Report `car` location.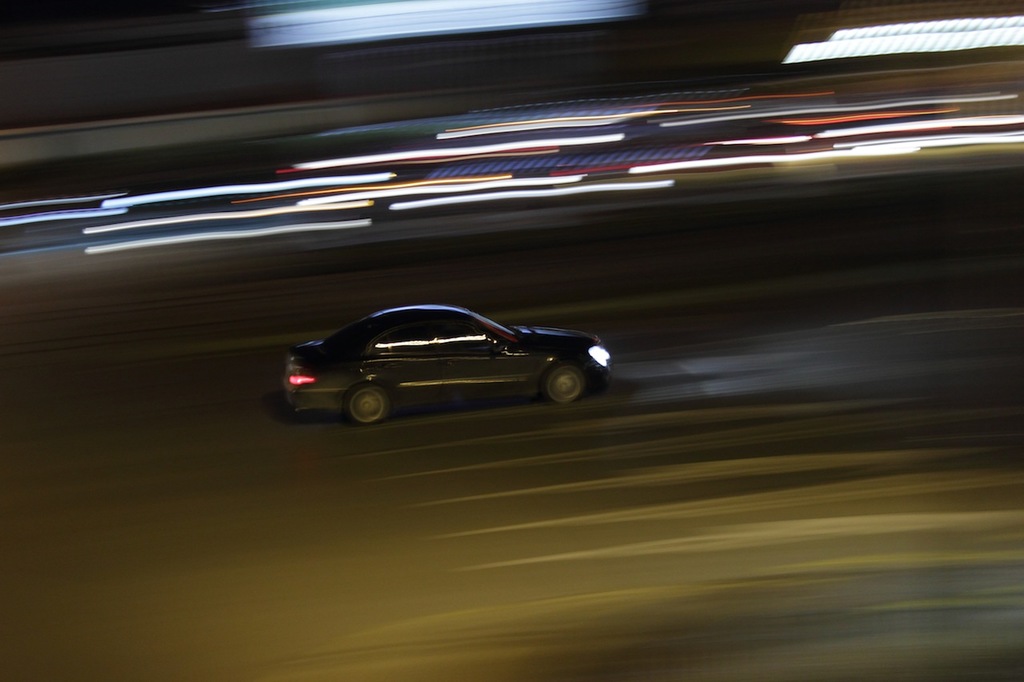
Report: Rect(279, 294, 622, 425).
